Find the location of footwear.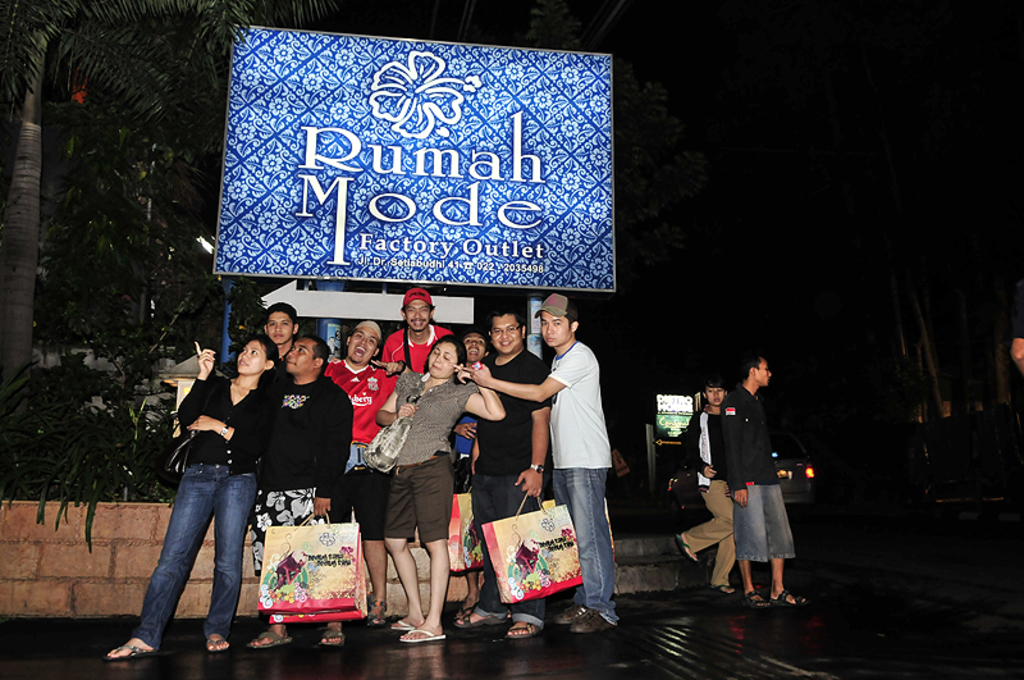
Location: (x1=398, y1=624, x2=448, y2=645).
